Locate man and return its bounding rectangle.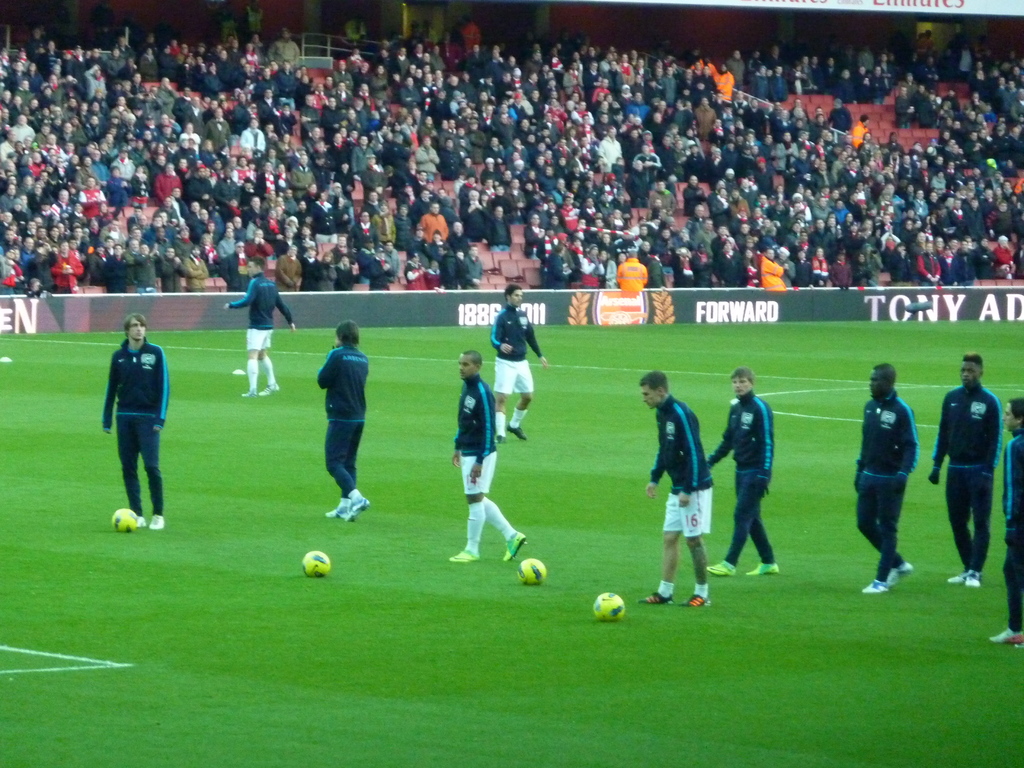
locate(931, 351, 1001, 586).
